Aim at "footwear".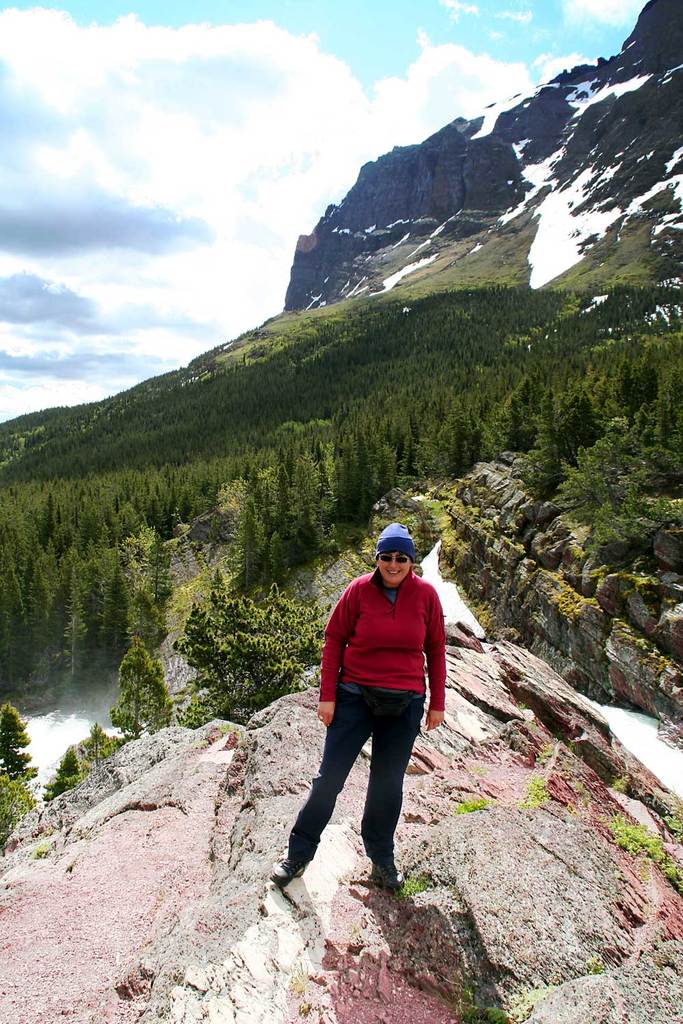
Aimed at <box>344,827,415,894</box>.
